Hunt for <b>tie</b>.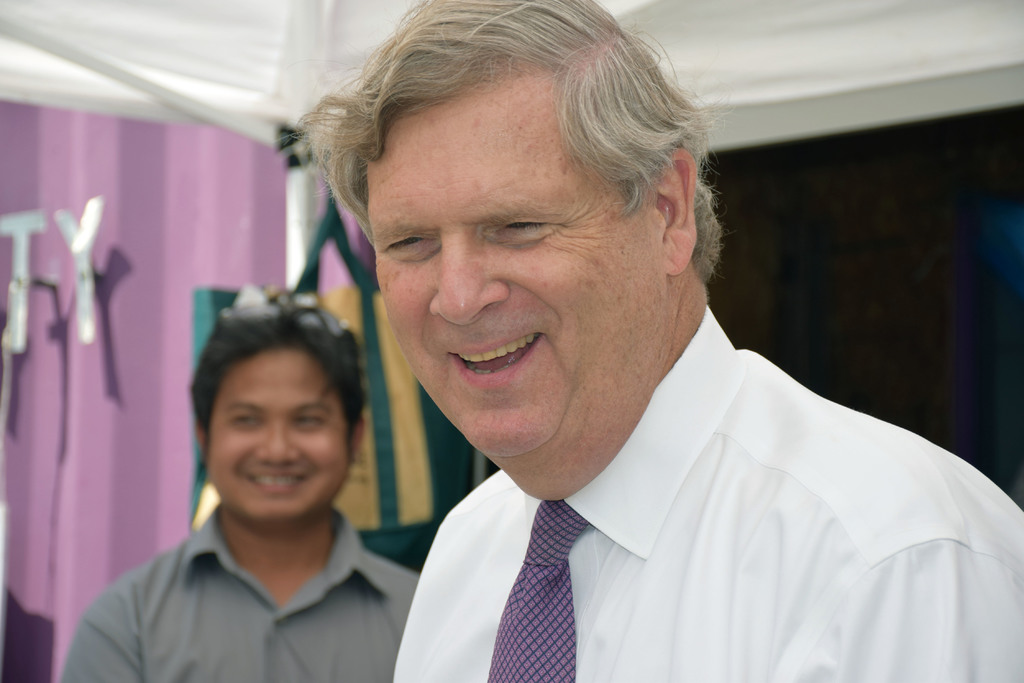
Hunted down at [486, 502, 589, 682].
